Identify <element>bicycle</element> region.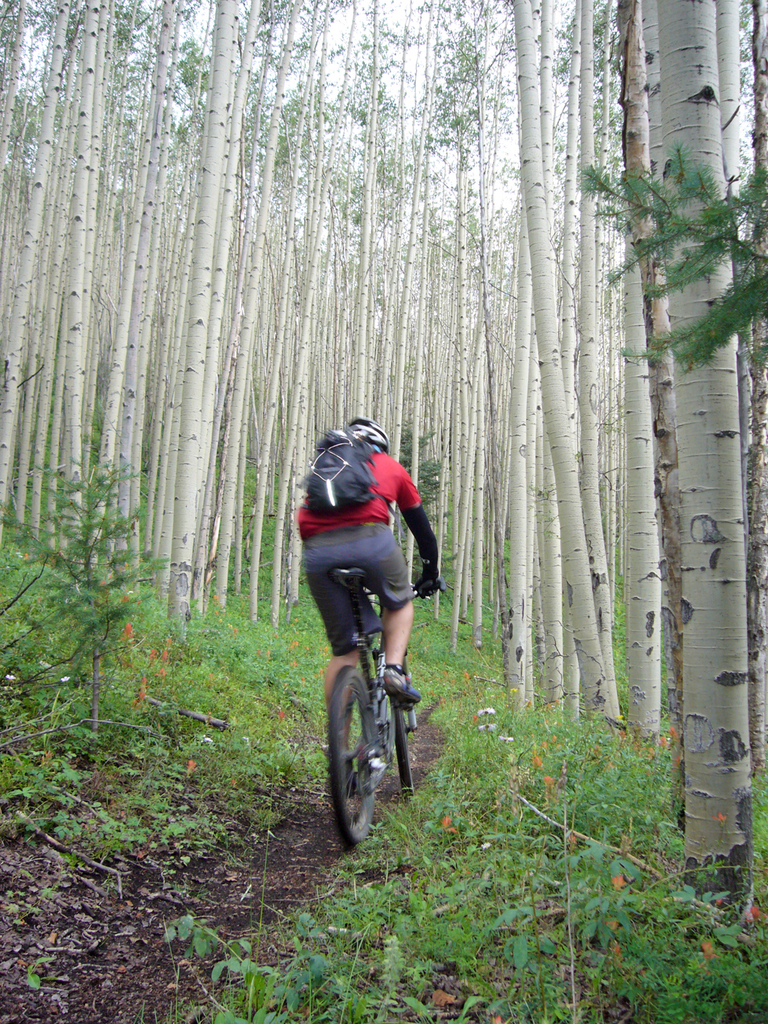
Region: bbox=(332, 564, 440, 836).
